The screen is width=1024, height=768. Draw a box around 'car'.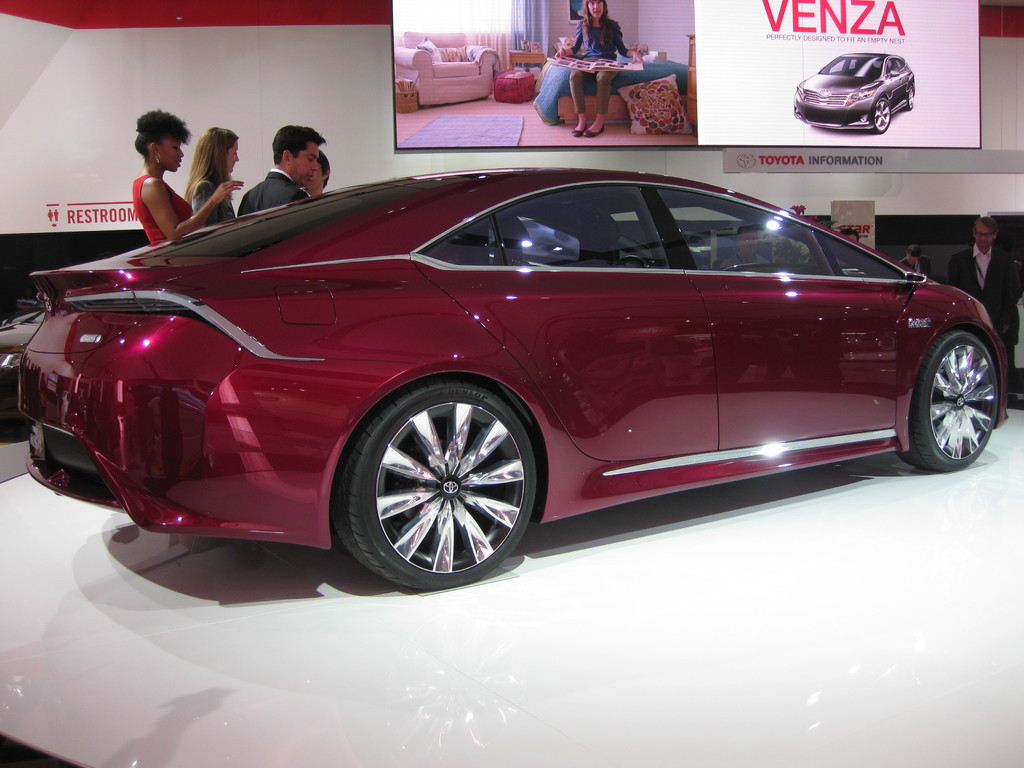
crop(16, 164, 1012, 595).
